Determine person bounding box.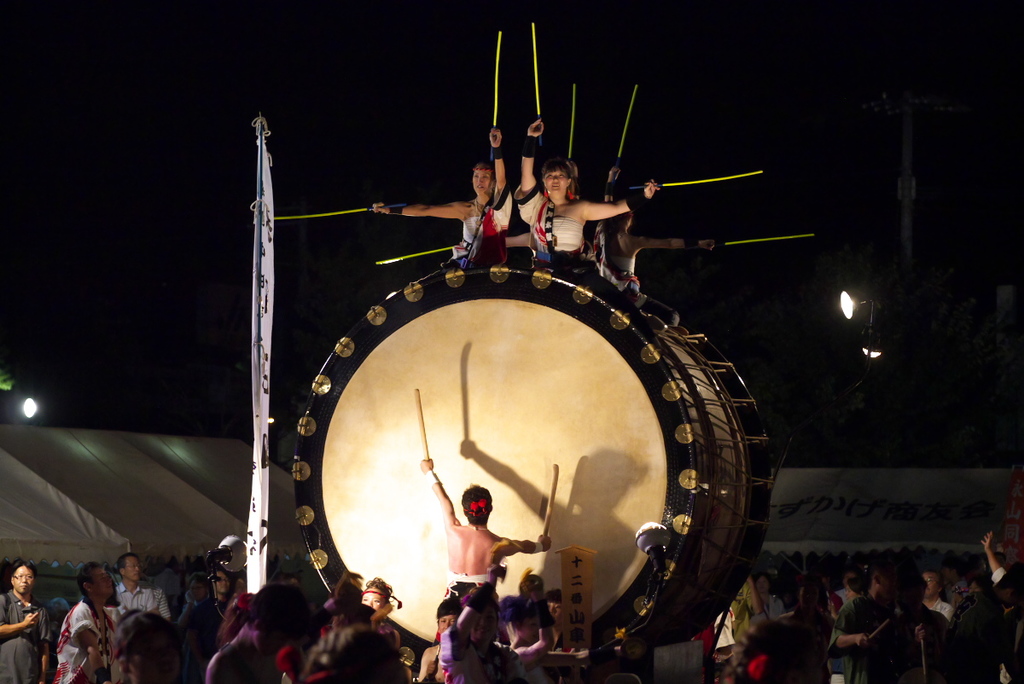
Determined: left=0, top=560, right=50, bottom=683.
